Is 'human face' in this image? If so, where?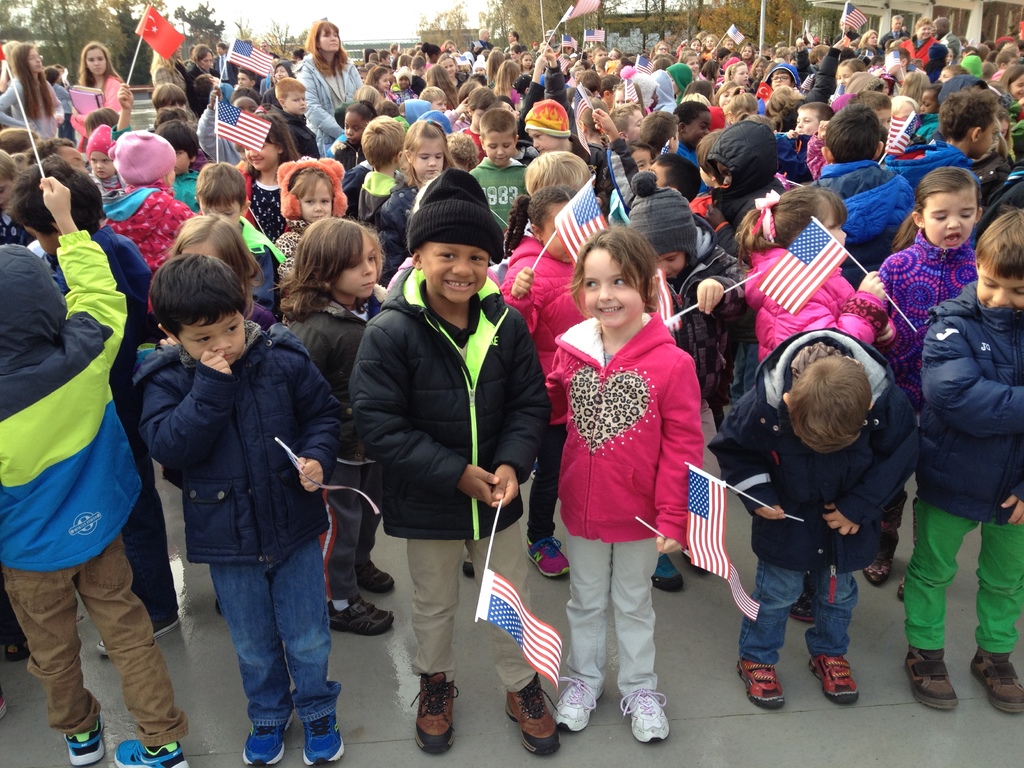
Yes, at 530 131 556 152.
